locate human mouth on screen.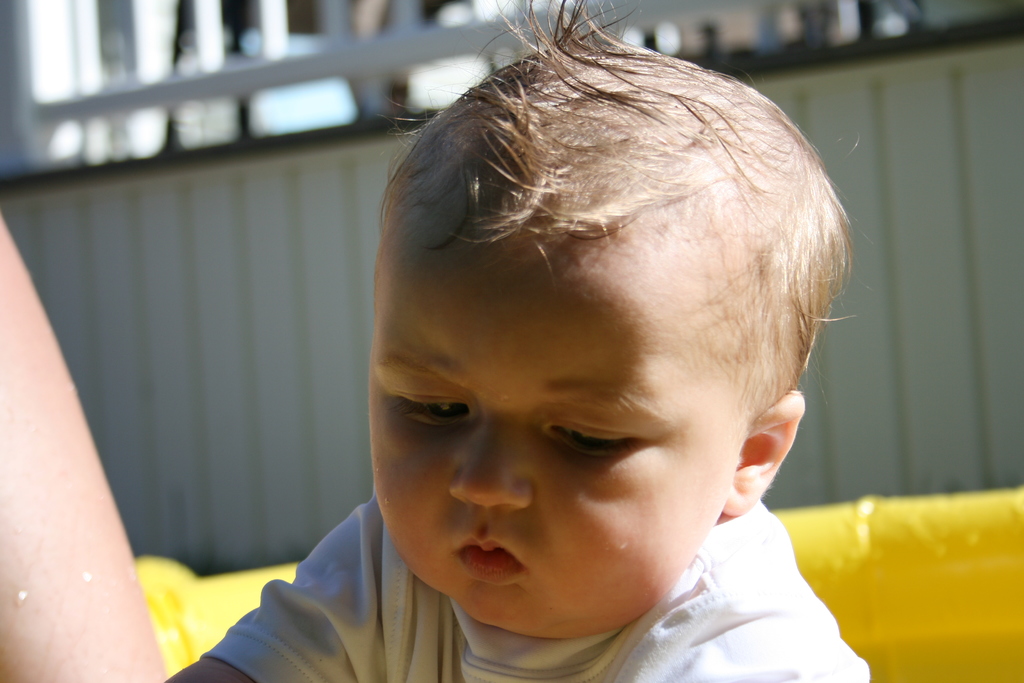
On screen at <region>460, 534, 522, 583</region>.
